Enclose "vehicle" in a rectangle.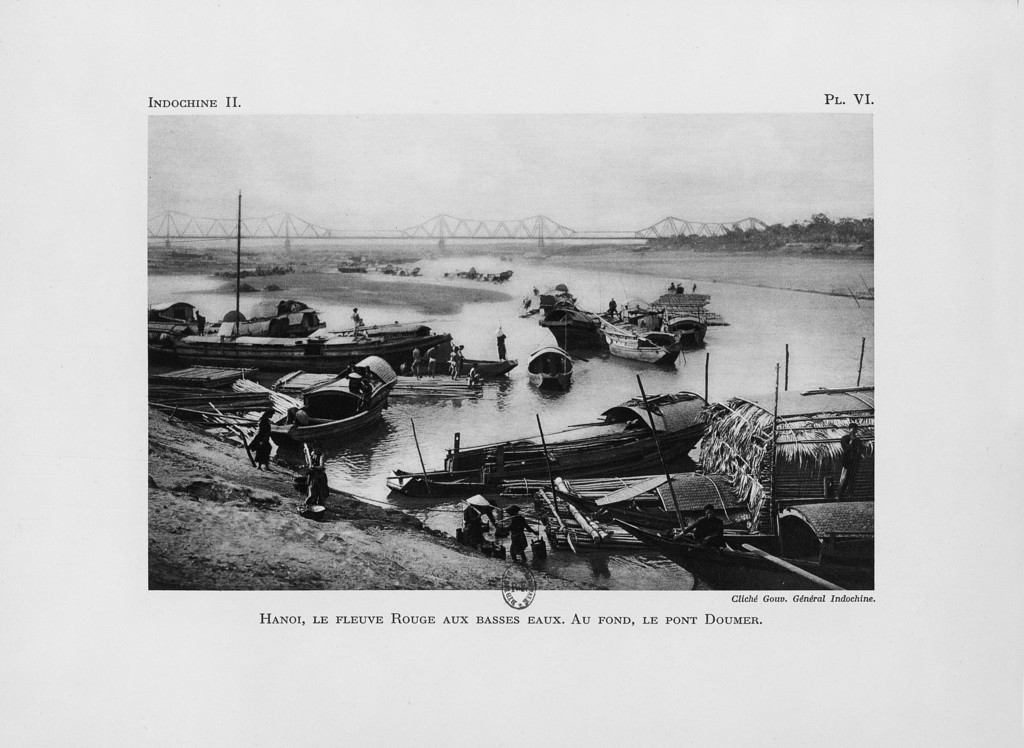
pyautogui.locateOnScreen(269, 353, 403, 438).
